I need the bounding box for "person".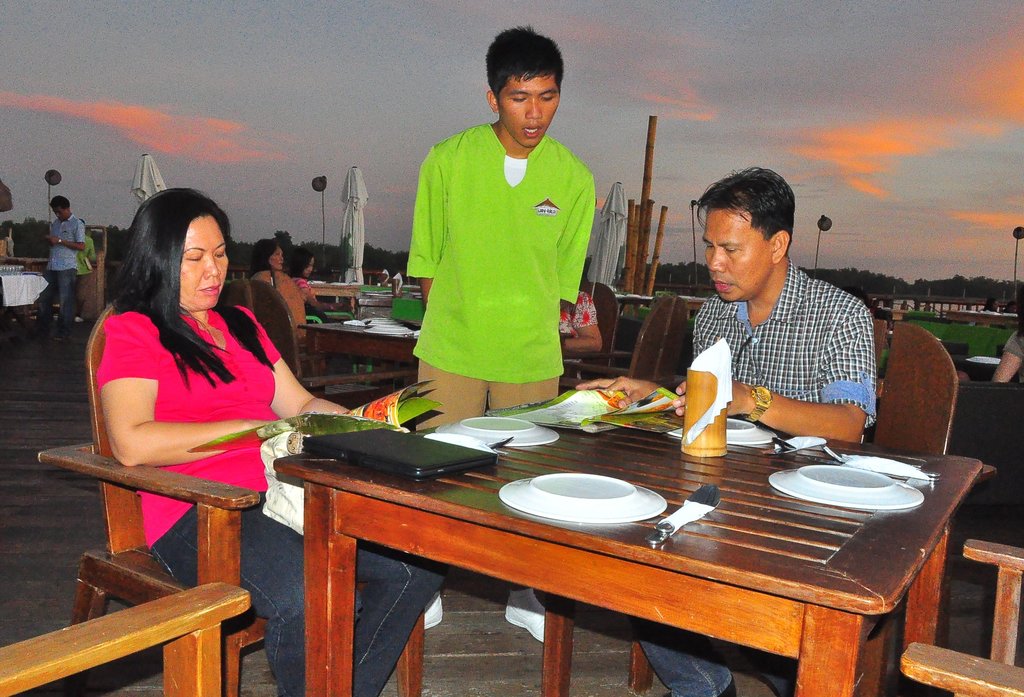
Here it is: bbox=[69, 217, 97, 293].
